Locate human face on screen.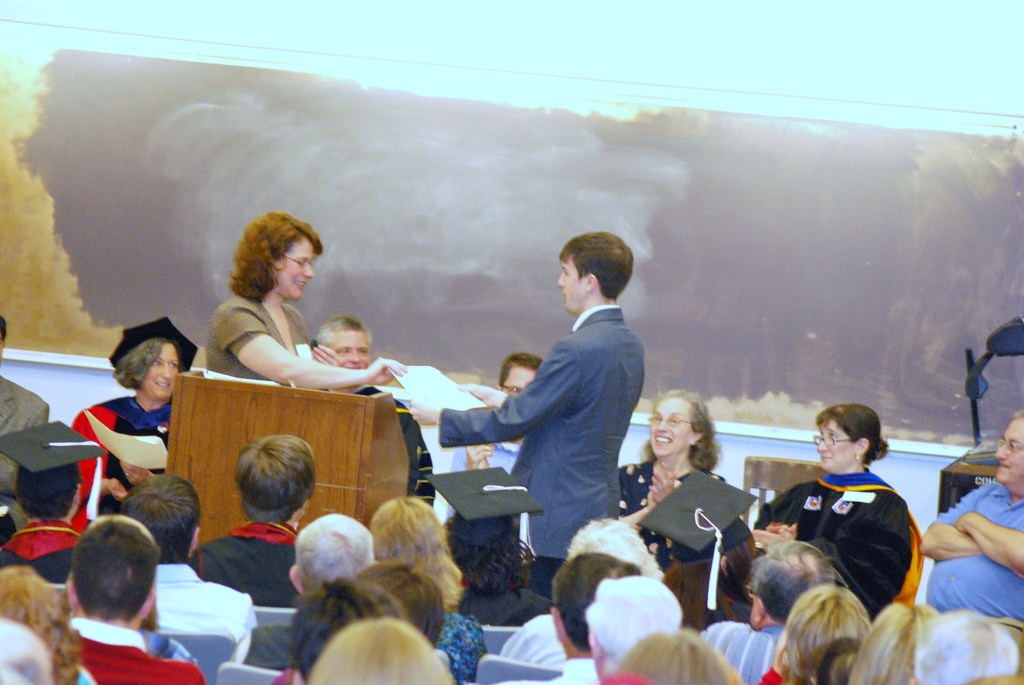
On screen at box(995, 421, 1023, 484).
